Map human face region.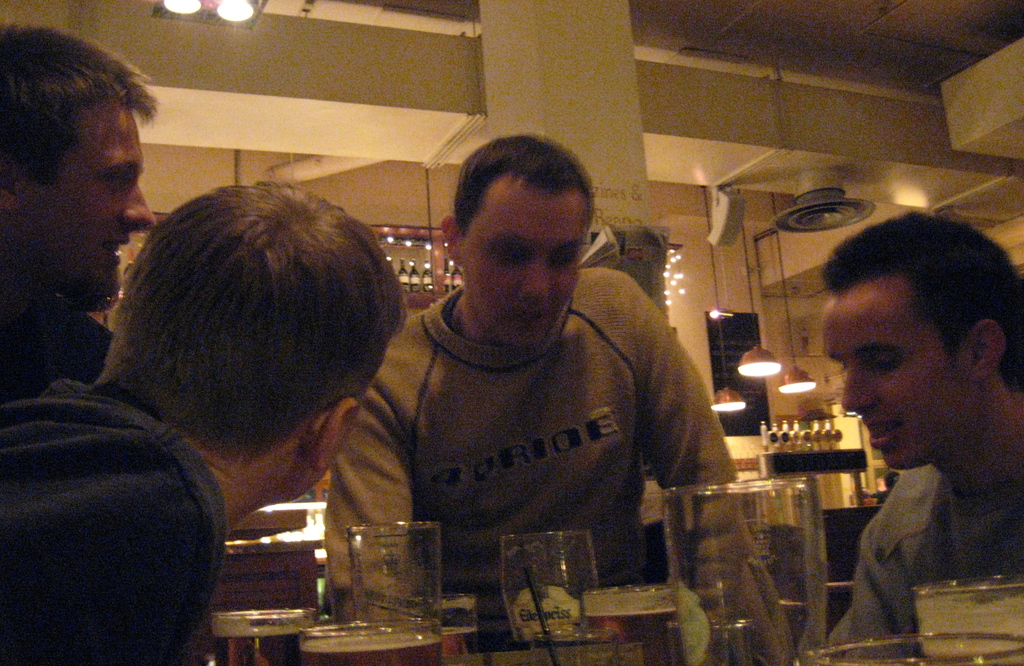
Mapped to (824,296,968,466).
